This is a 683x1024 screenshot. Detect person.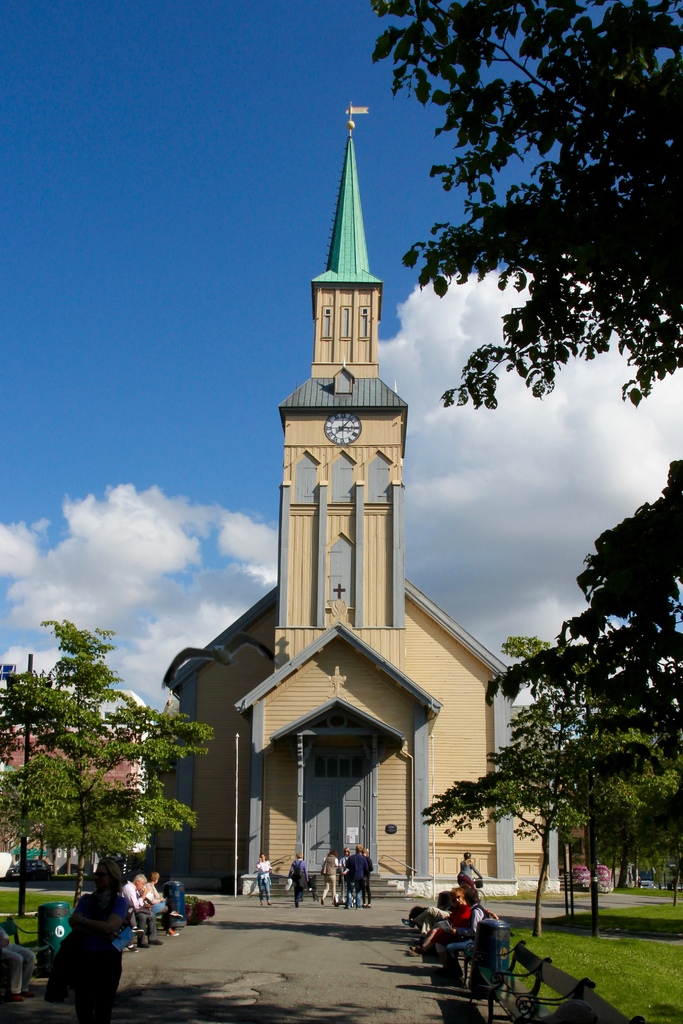
[x1=148, y1=872, x2=179, y2=925].
